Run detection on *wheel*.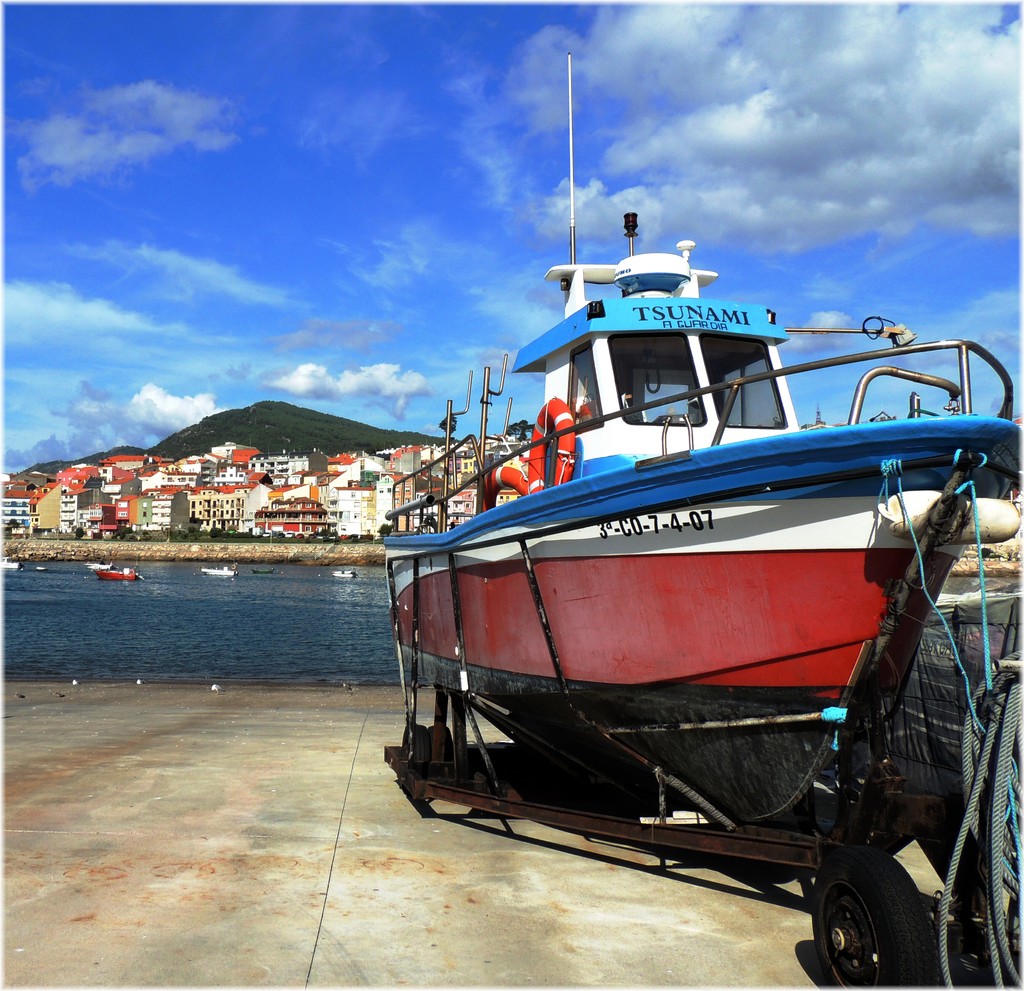
Result: [x1=809, y1=860, x2=928, y2=983].
